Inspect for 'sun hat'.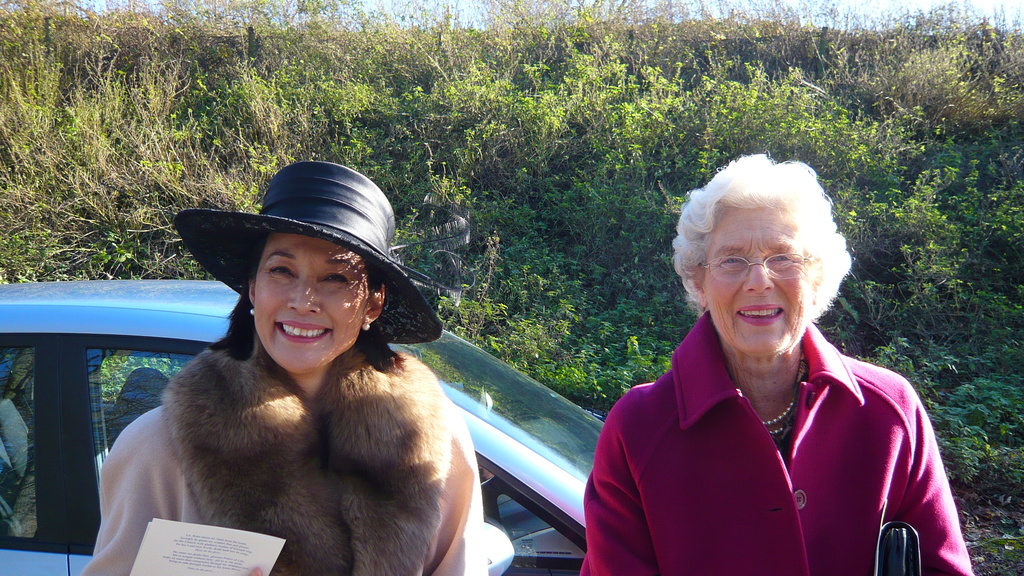
Inspection: (x1=168, y1=157, x2=444, y2=332).
